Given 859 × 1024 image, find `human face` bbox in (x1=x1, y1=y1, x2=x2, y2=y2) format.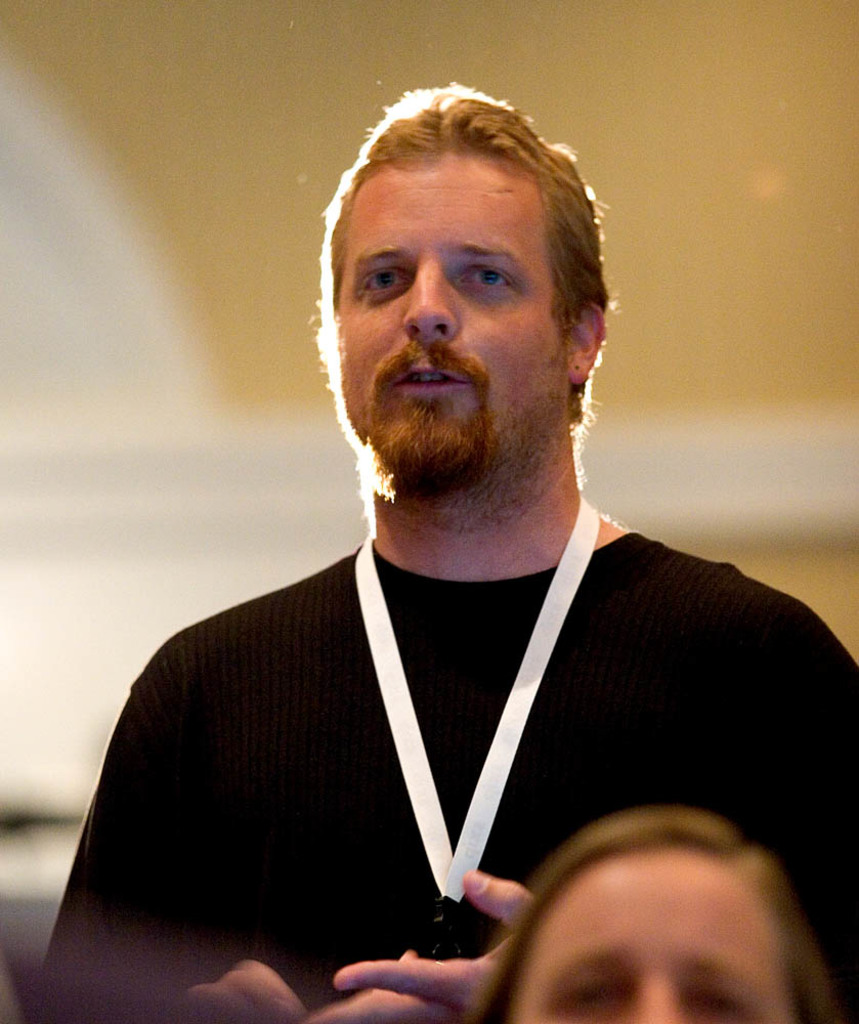
(x1=335, y1=153, x2=565, y2=501).
